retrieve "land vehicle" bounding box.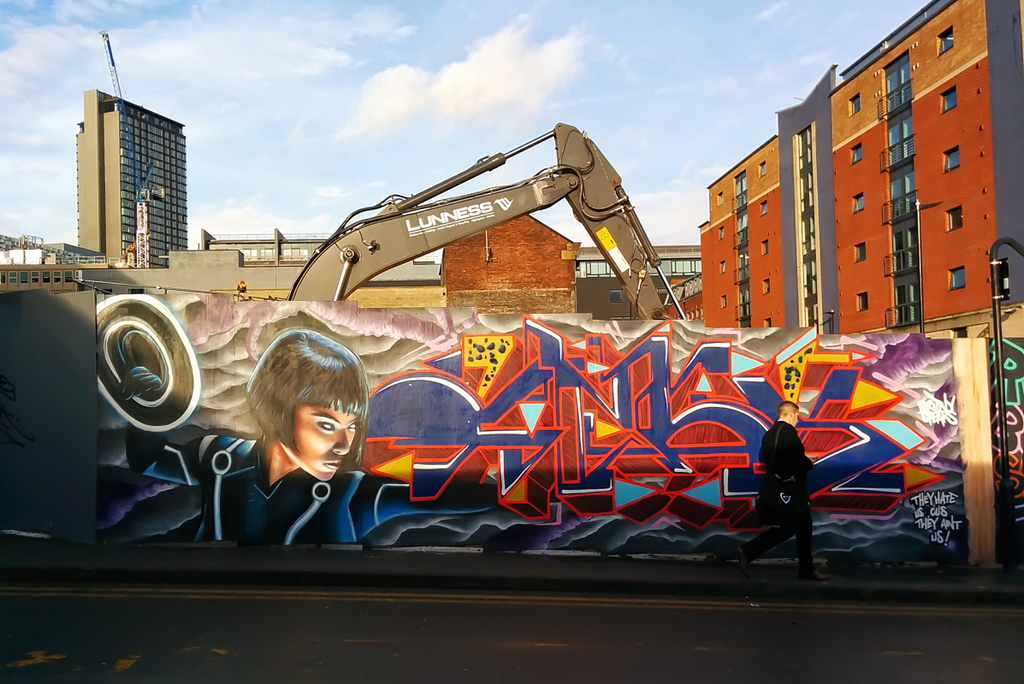
Bounding box: detection(273, 139, 703, 321).
